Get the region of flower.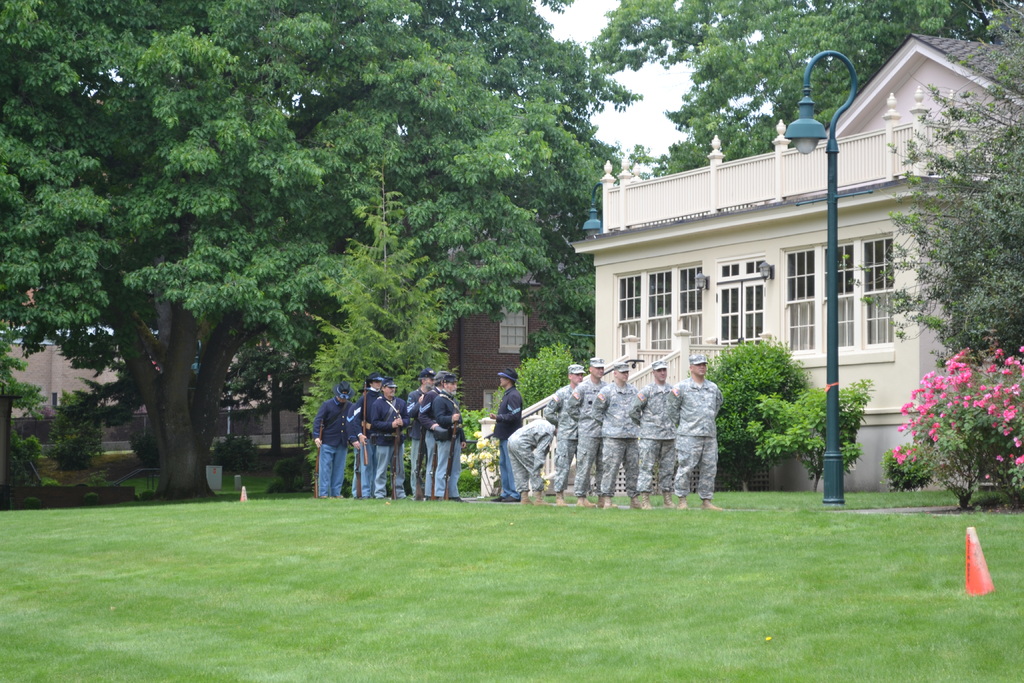
{"left": 1013, "top": 360, "right": 1018, "bottom": 365}.
